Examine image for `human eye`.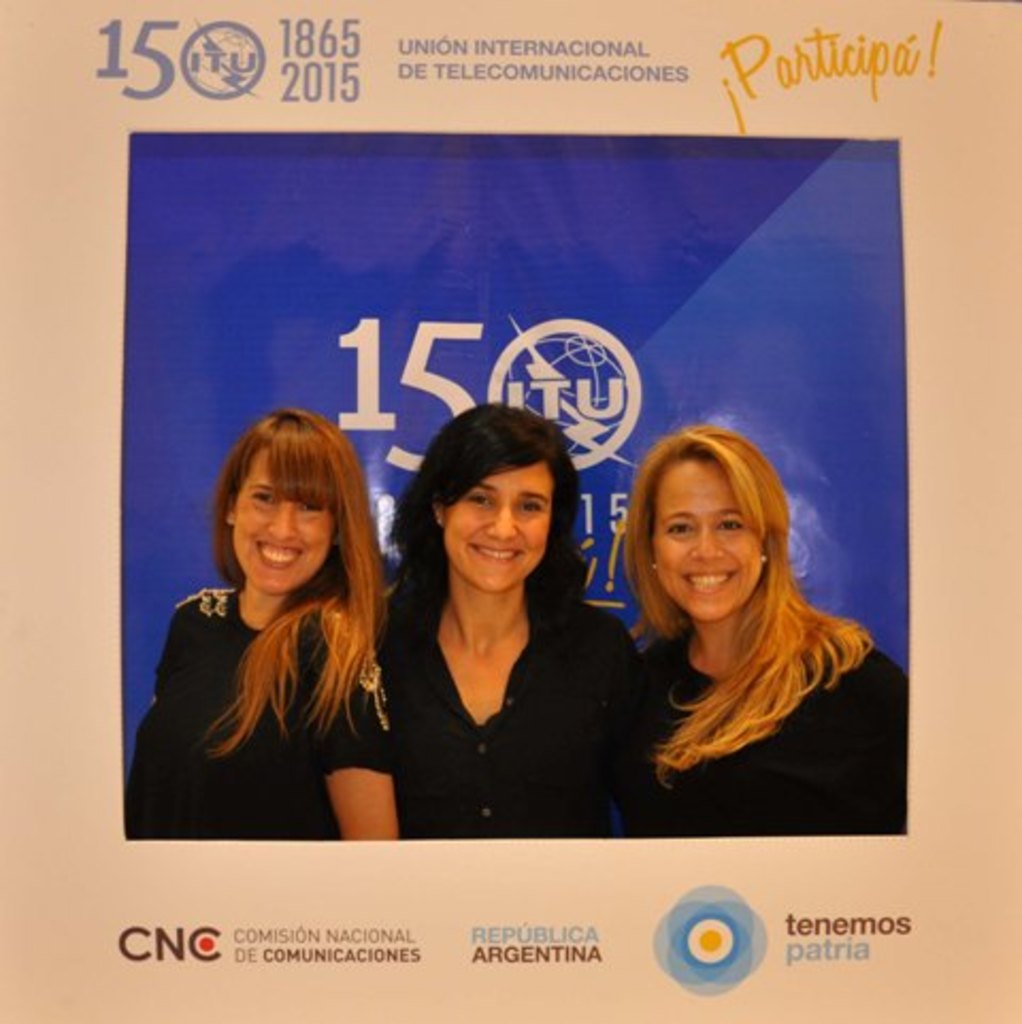
Examination result: BBox(662, 519, 694, 541).
